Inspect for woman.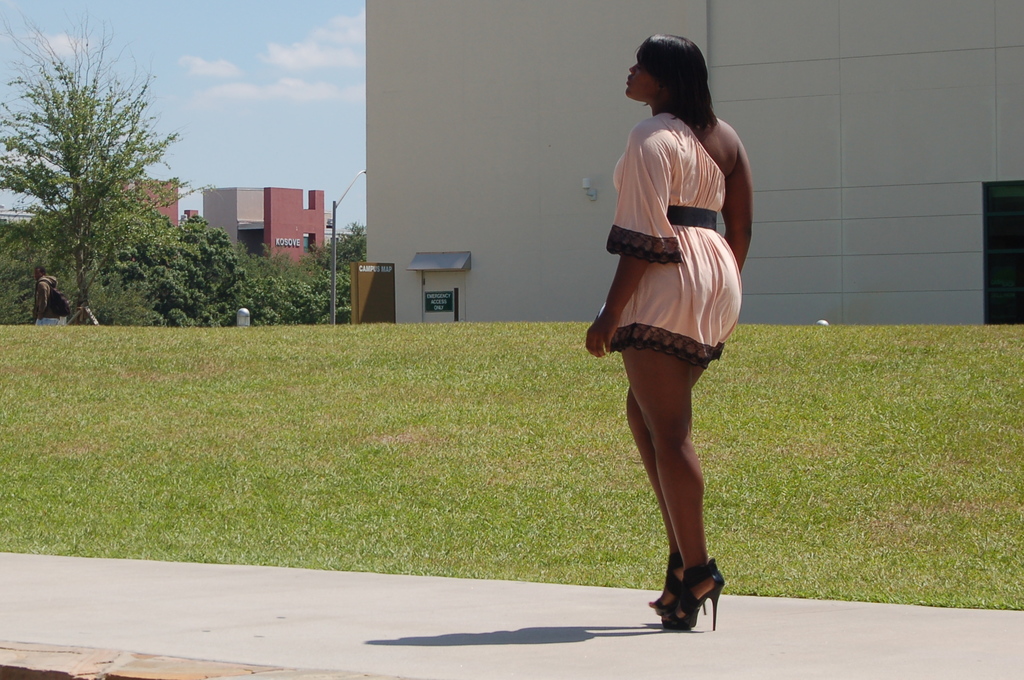
Inspection: {"x1": 583, "y1": 36, "x2": 756, "y2": 632}.
